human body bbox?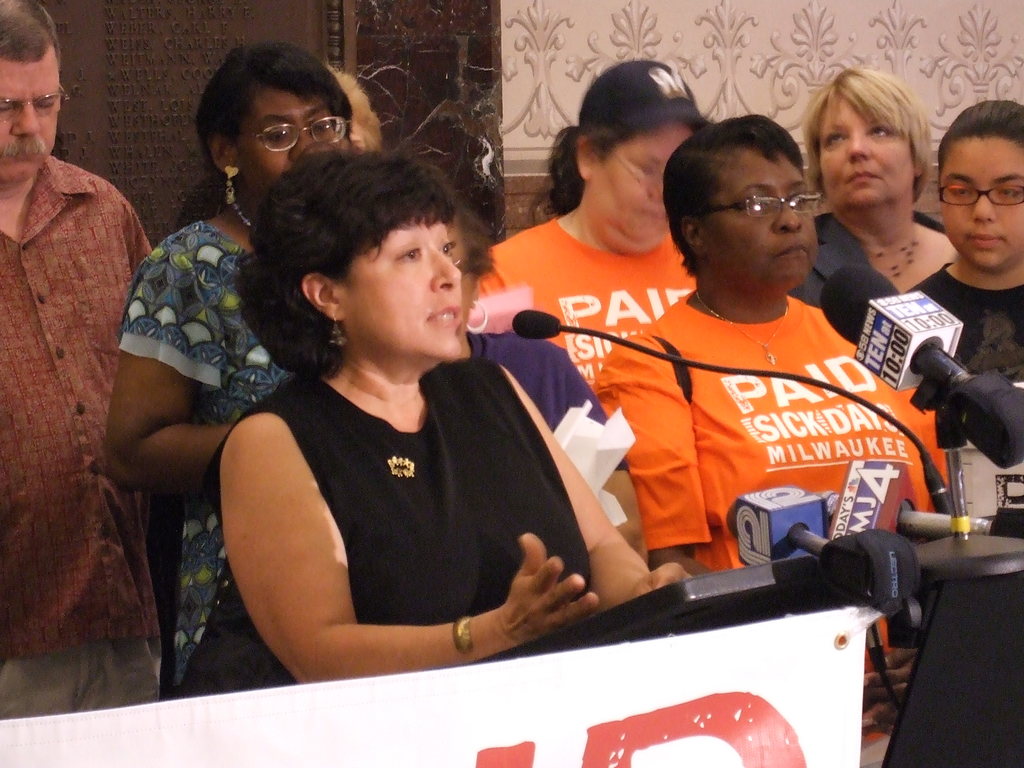
(592, 105, 929, 573)
